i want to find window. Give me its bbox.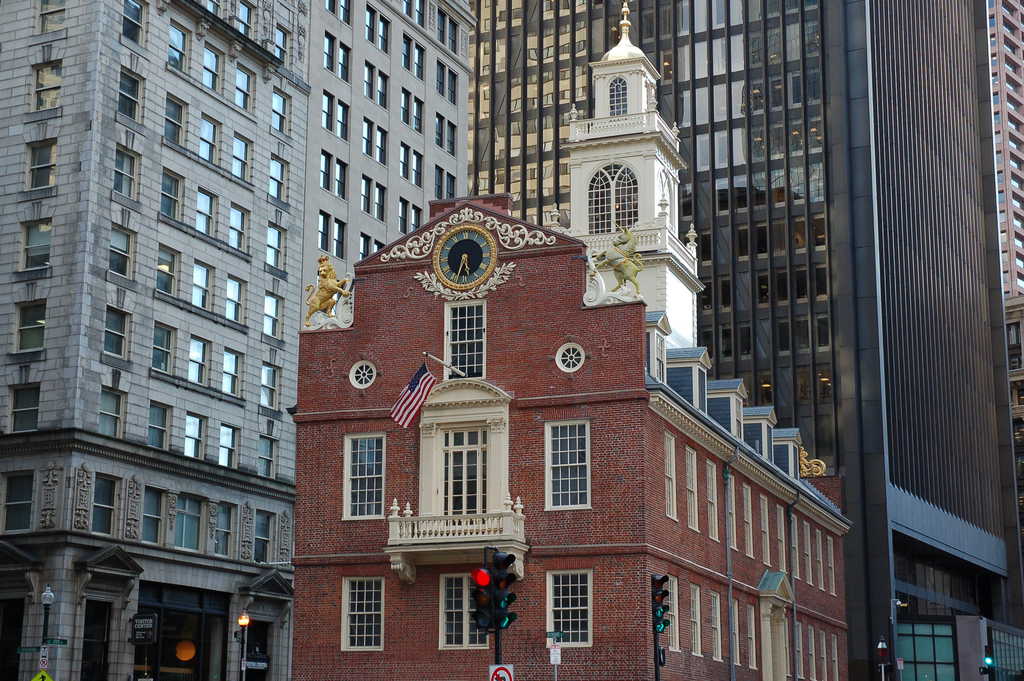
111, 145, 131, 199.
